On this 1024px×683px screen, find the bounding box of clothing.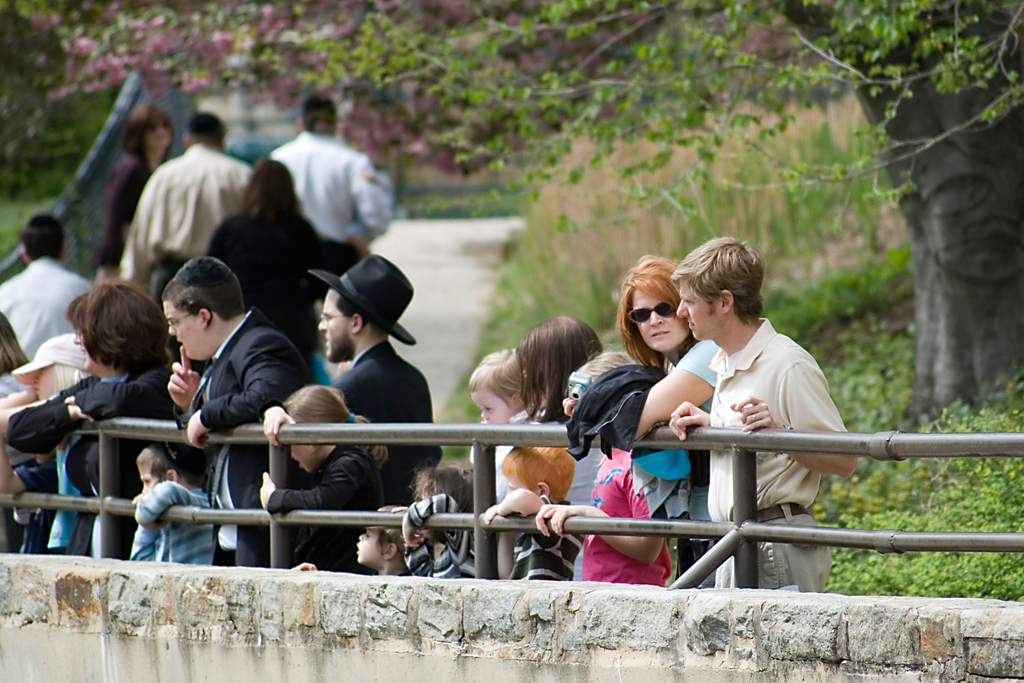
Bounding box: 118,140,253,300.
